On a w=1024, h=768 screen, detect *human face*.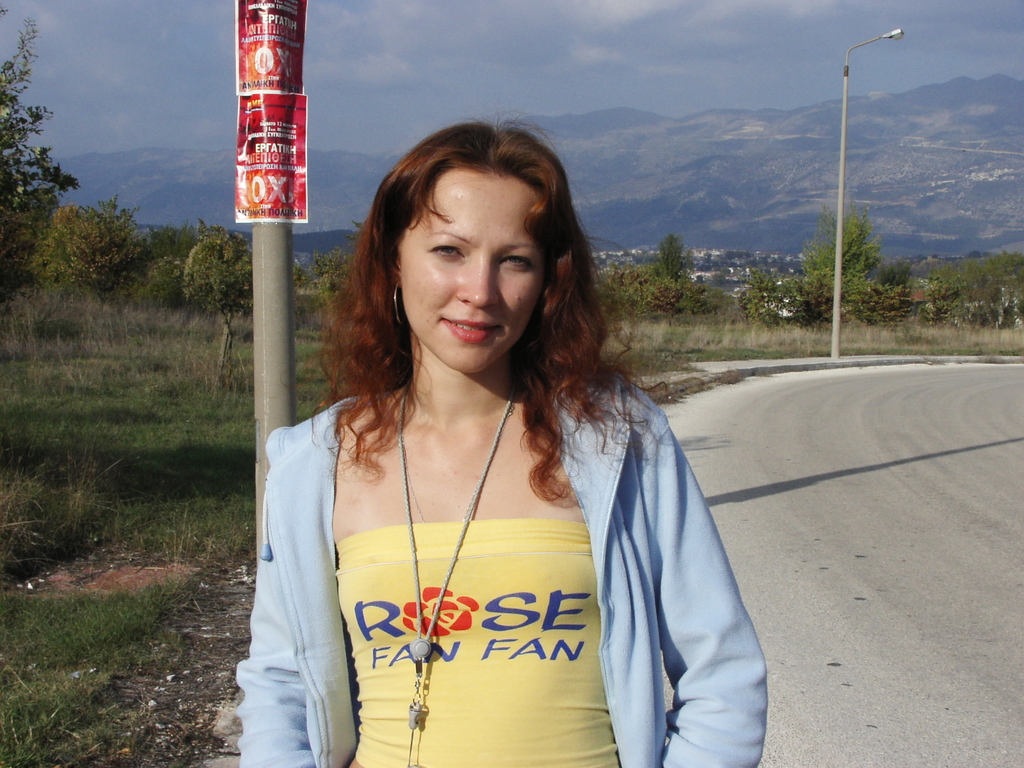
[x1=376, y1=158, x2=559, y2=377].
